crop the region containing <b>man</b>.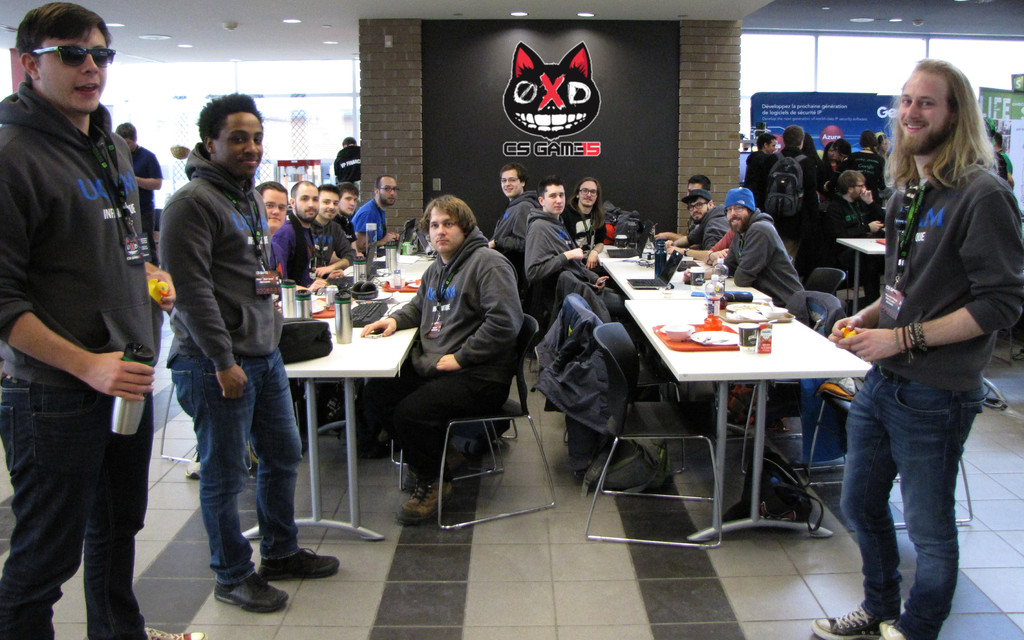
Crop region: {"left": 353, "top": 174, "right": 403, "bottom": 246}.
